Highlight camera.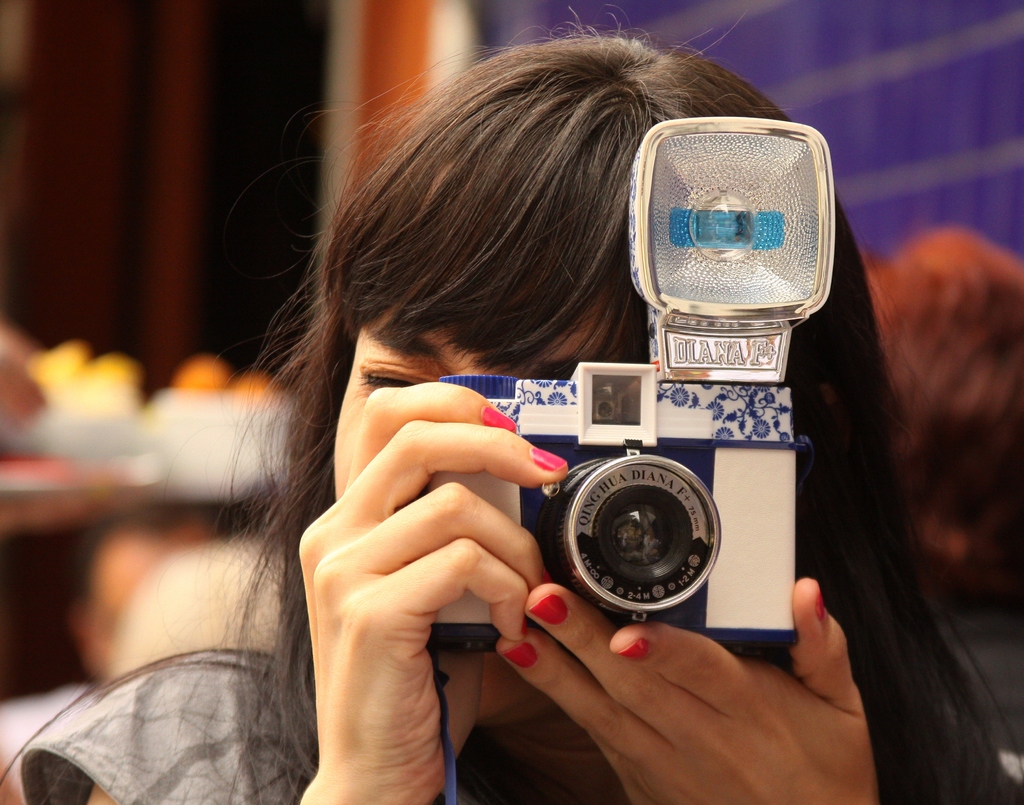
Highlighted region: 428/121/841/656.
